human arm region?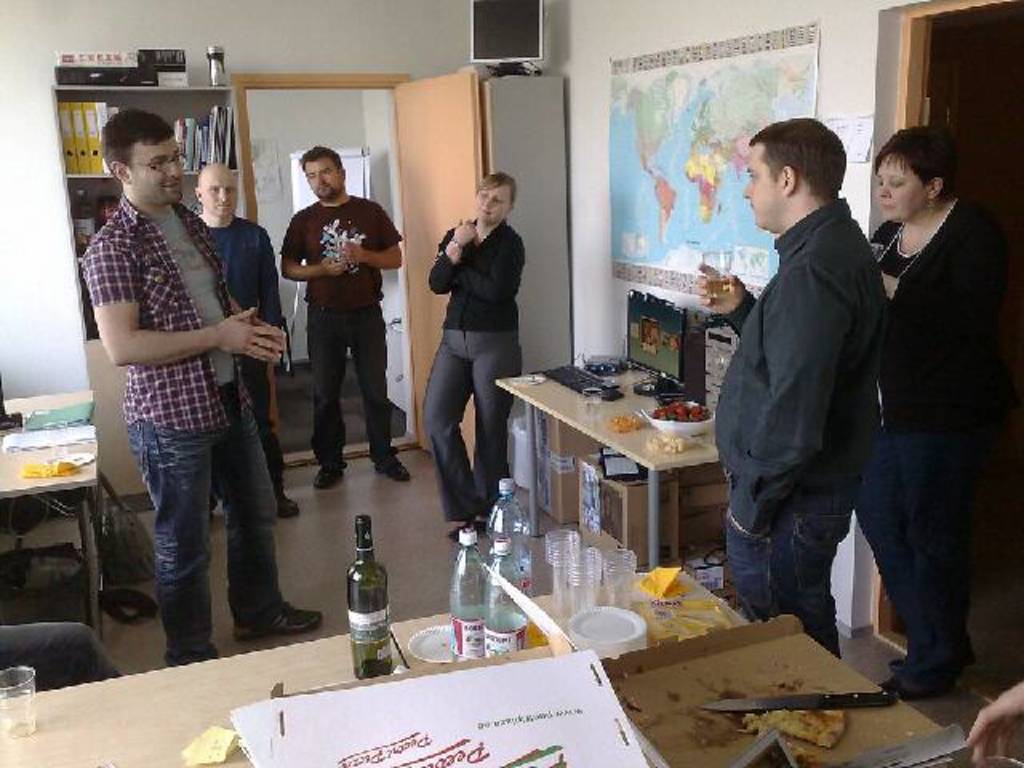
box=[715, 259, 840, 544]
